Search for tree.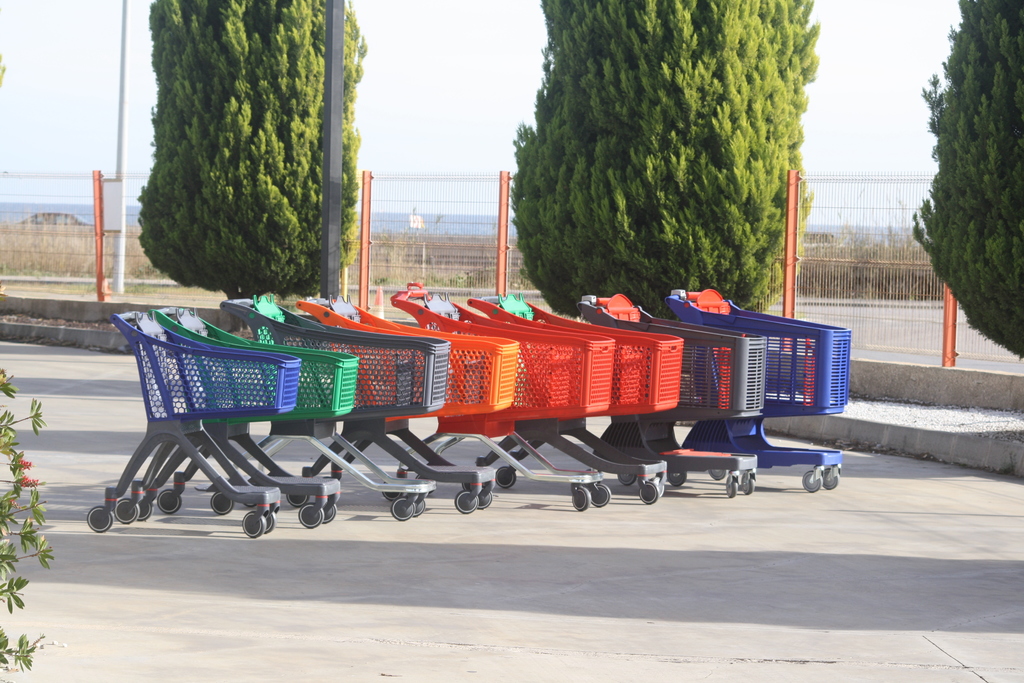
Found at <region>920, 13, 1021, 351</region>.
